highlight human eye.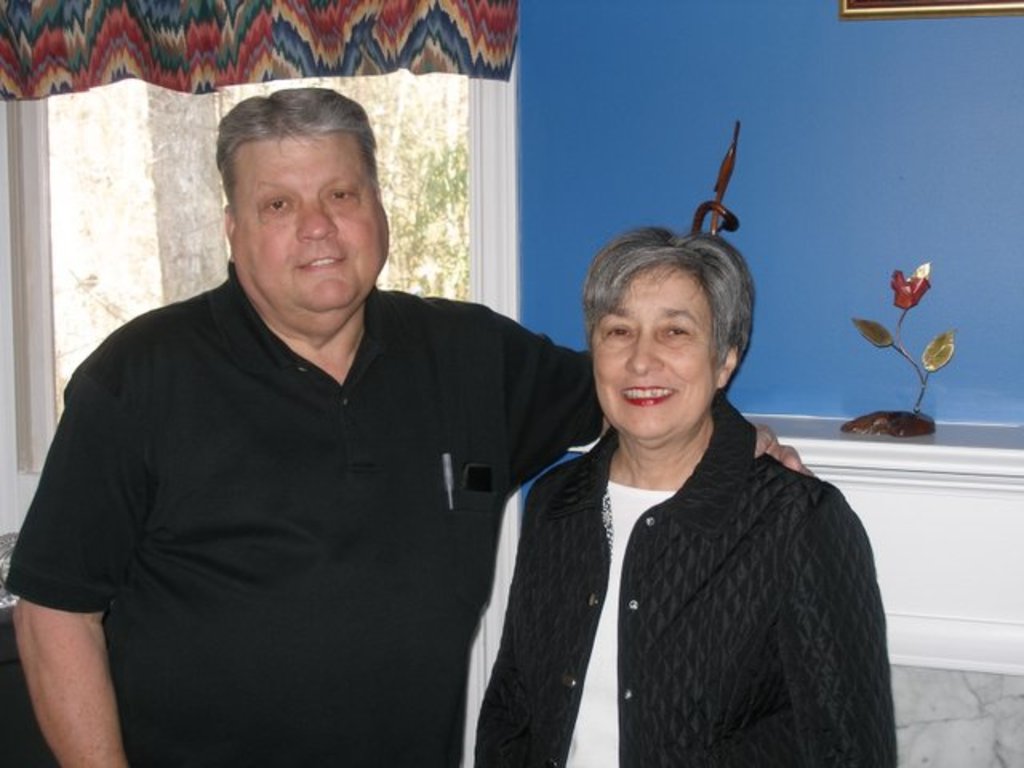
Highlighted region: locate(326, 186, 352, 205).
